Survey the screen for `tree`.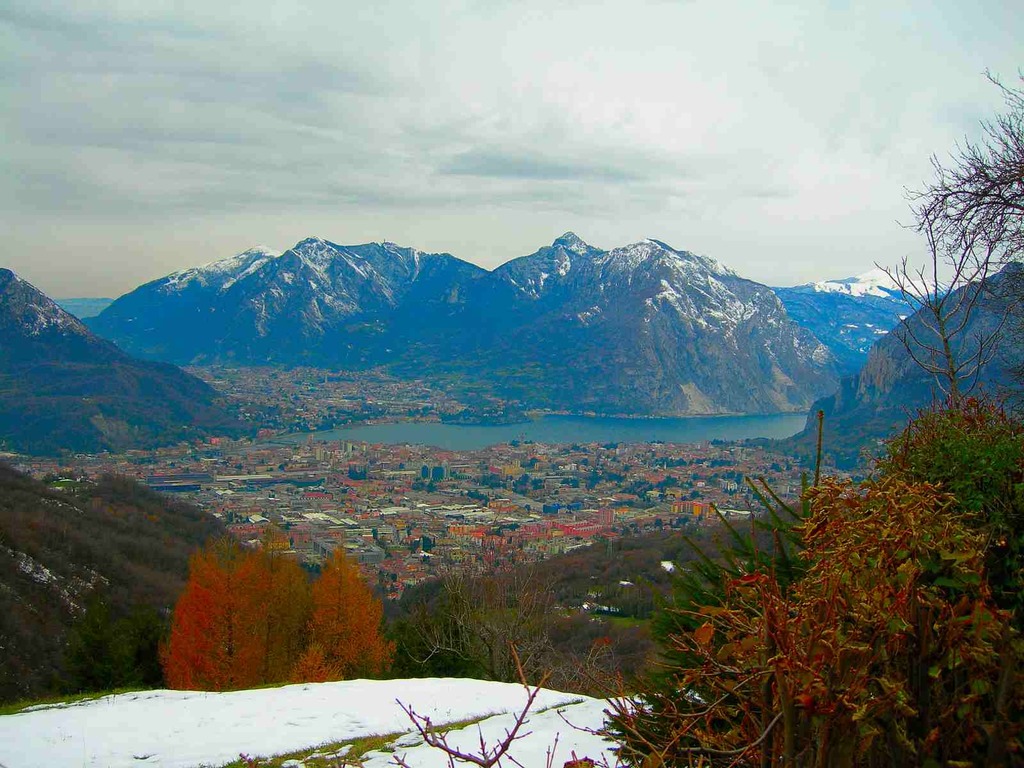
Survey found: 897/62/1023/336.
